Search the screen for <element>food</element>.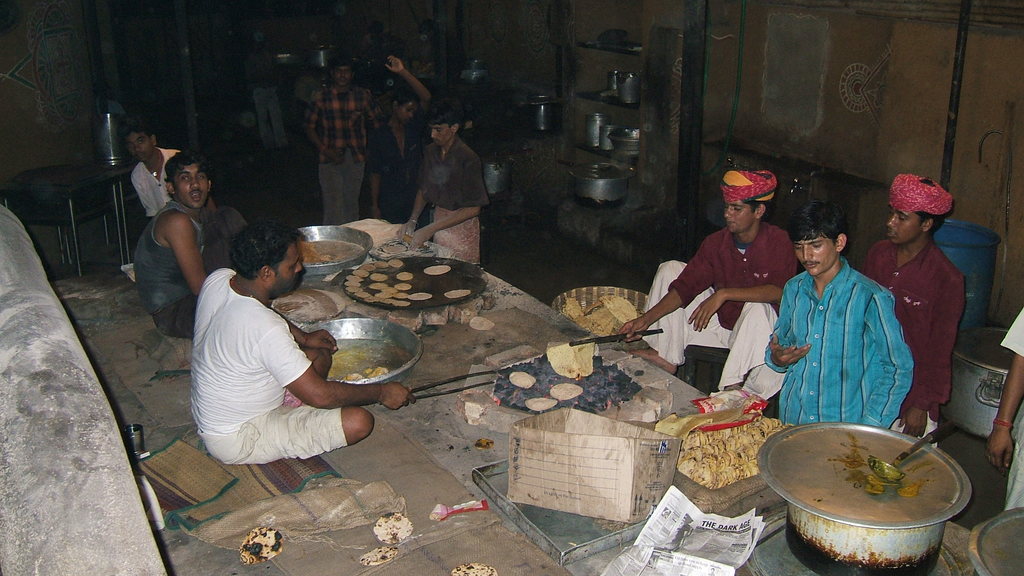
Found at BBox(359, 543, 397, 566).
